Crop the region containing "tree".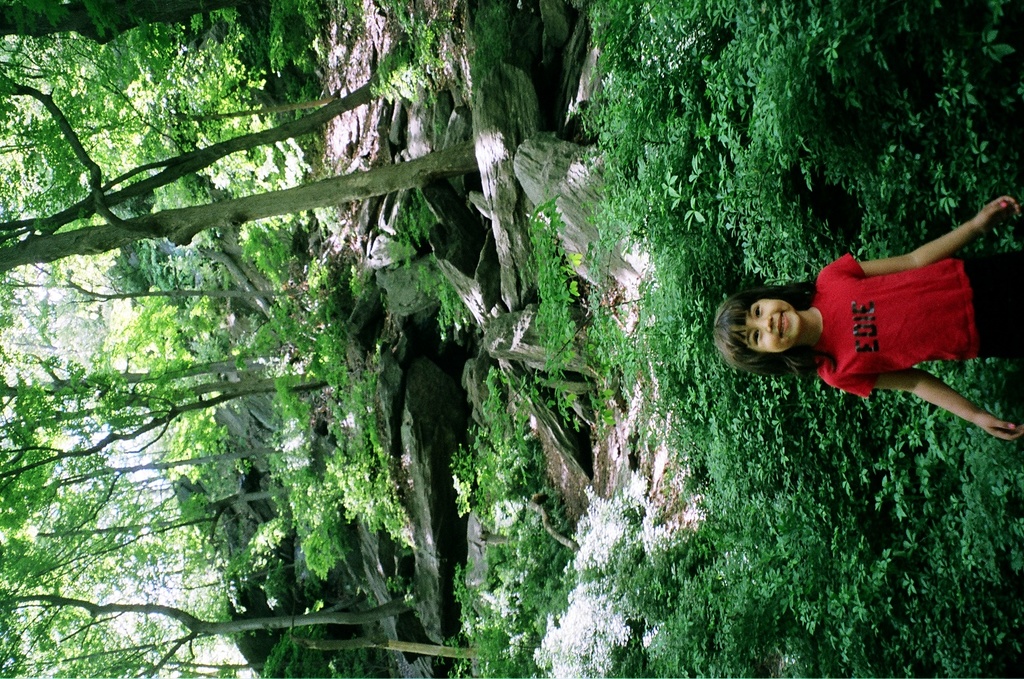
Crop region: 0,591,482,678.
